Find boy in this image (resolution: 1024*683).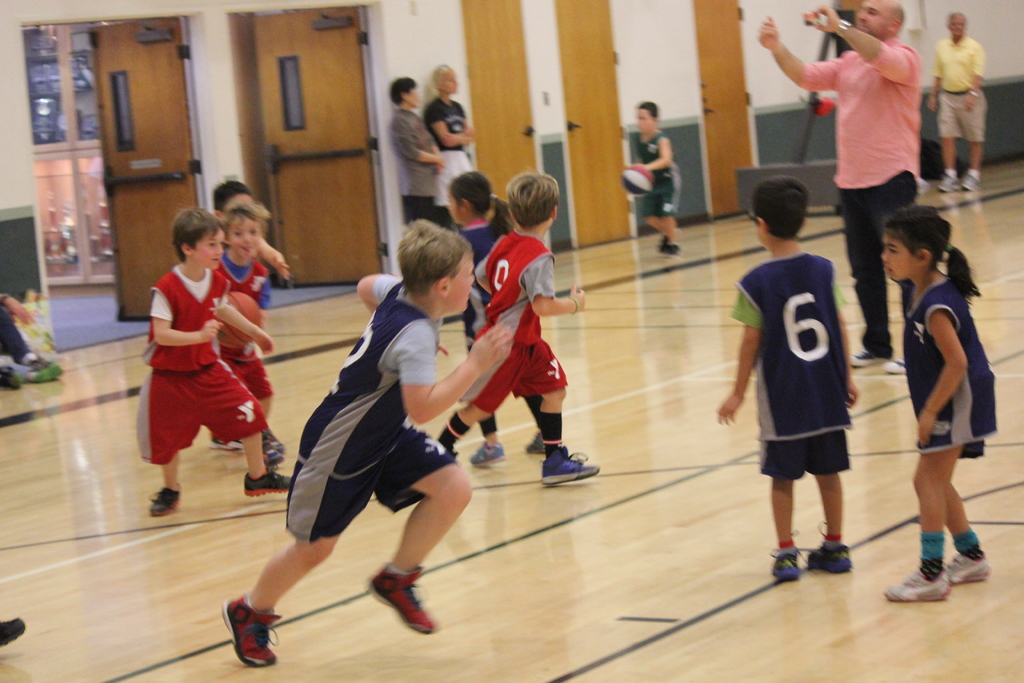
433, 170, 600, 486.
